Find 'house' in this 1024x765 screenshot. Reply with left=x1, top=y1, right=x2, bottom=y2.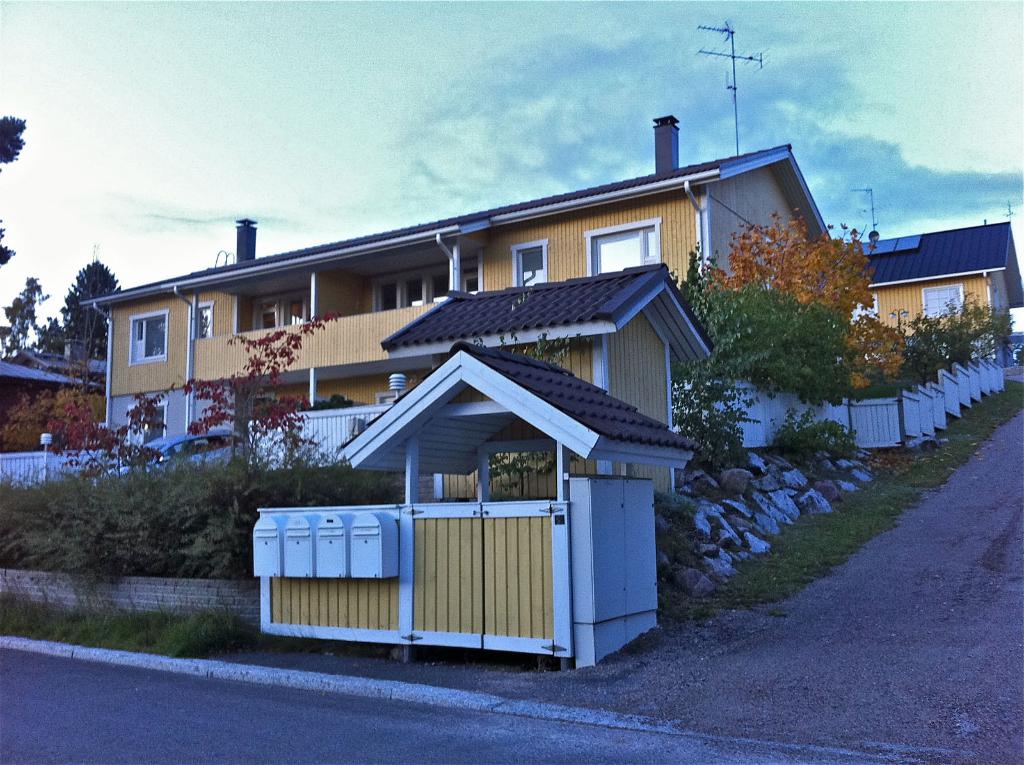
left=1, top=335, right=109, bottom=385.
